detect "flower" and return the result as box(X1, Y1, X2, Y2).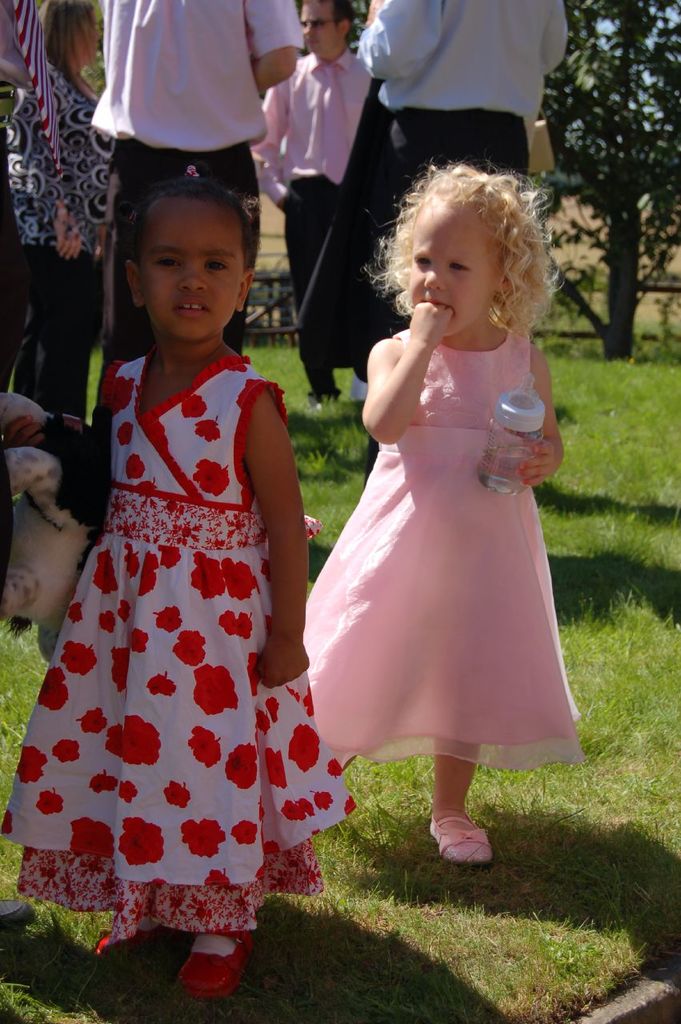
box(106, 649, 136, 693).
